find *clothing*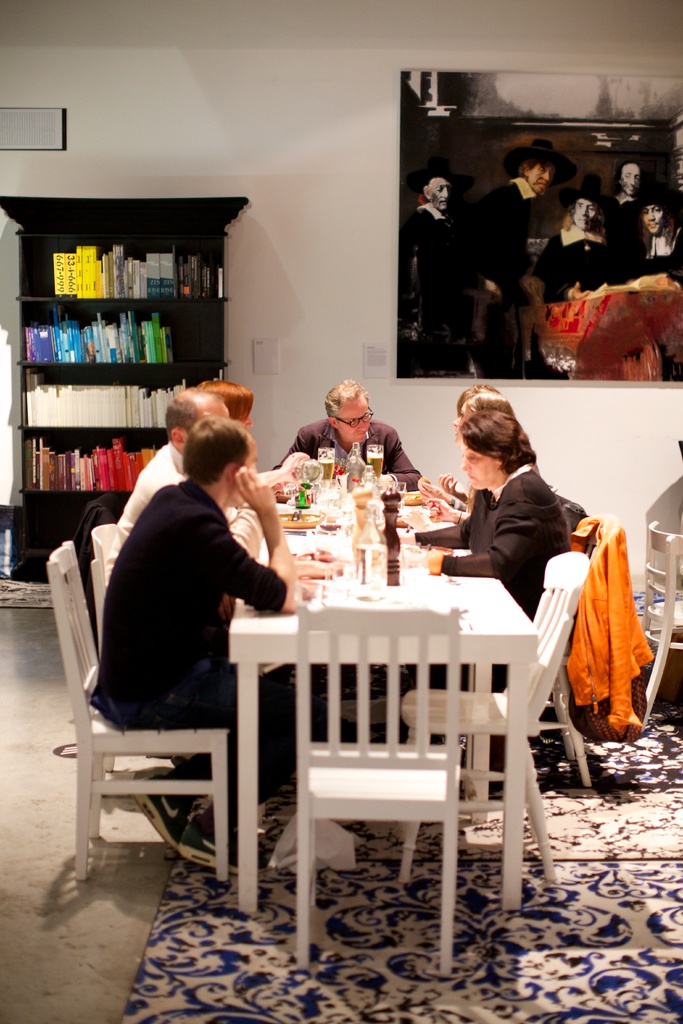
rect(83, 480, 331, 814)
